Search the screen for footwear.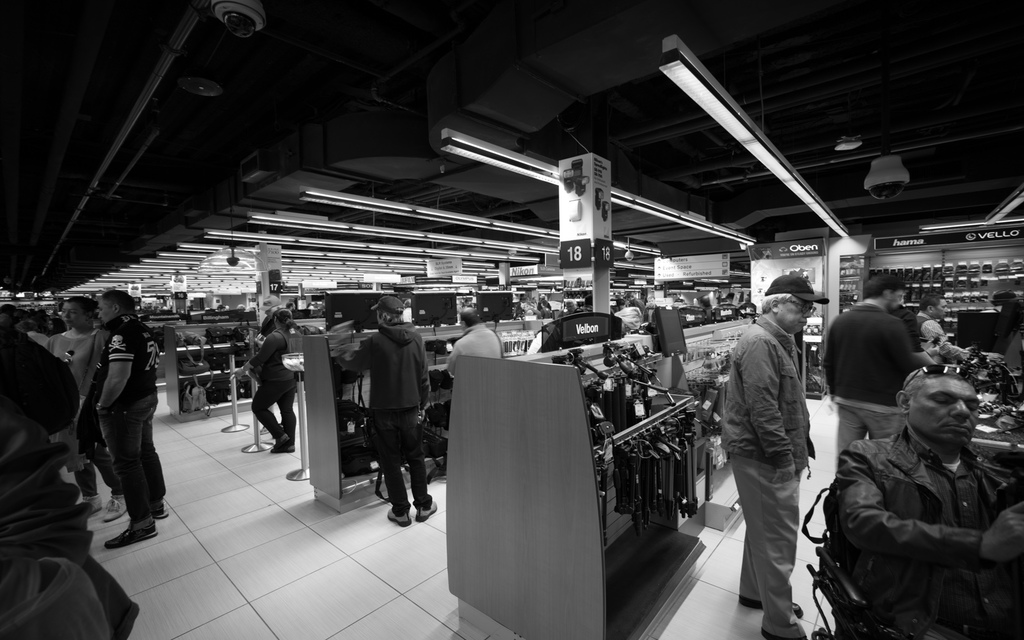
Found at {"left": 385, "top": 507, "right": 410, "bottom": 528}.
